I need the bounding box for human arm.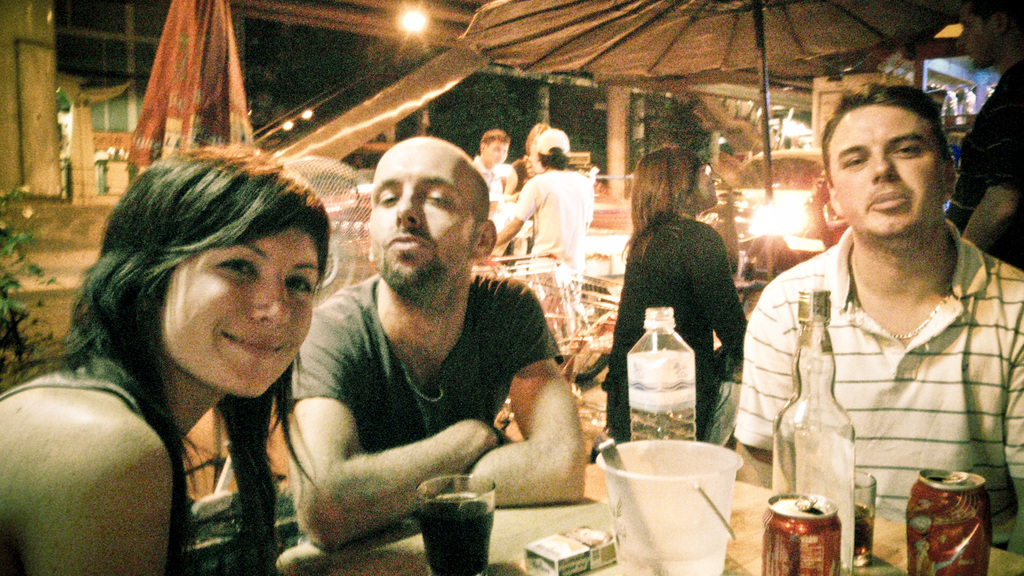
Here it is: [729, 286, 797, 491].
